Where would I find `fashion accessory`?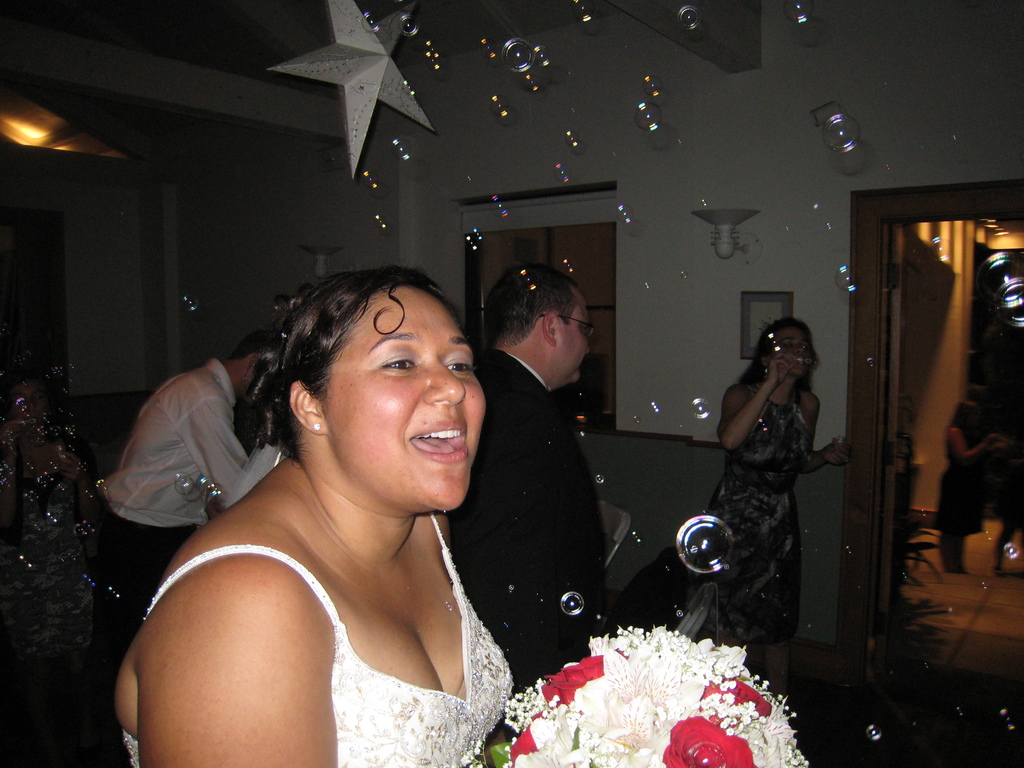
At x1=842, y1=460, x2=852, y2=466.
